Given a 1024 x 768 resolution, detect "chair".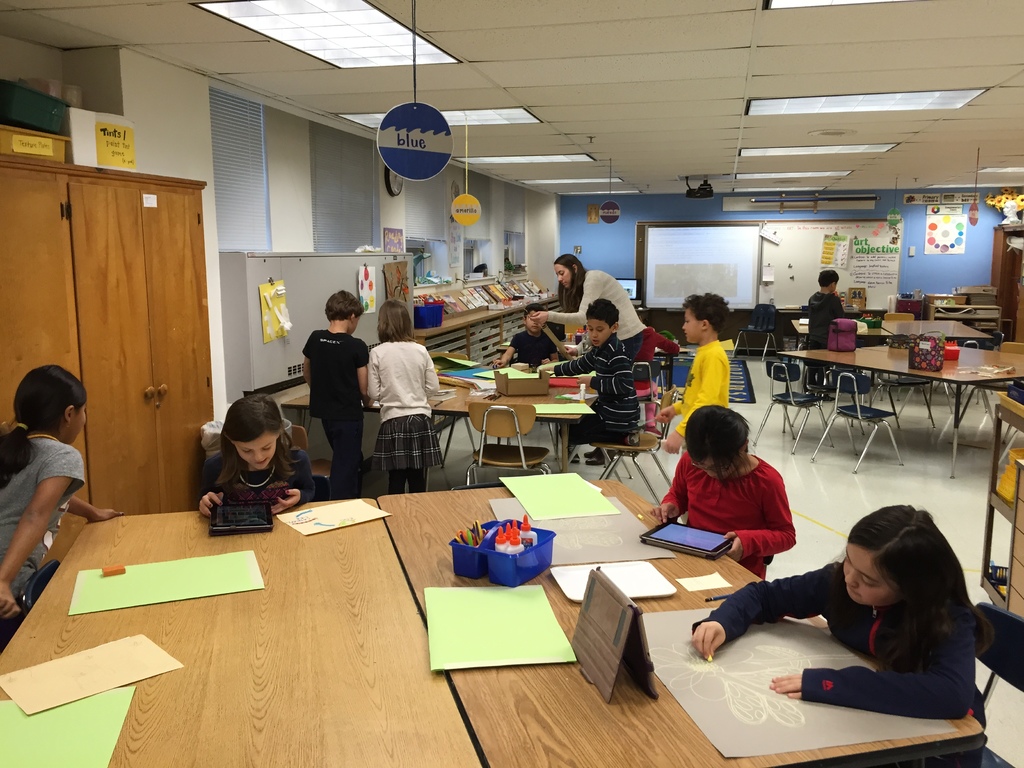
select_region(751, 357, 836, 452).
